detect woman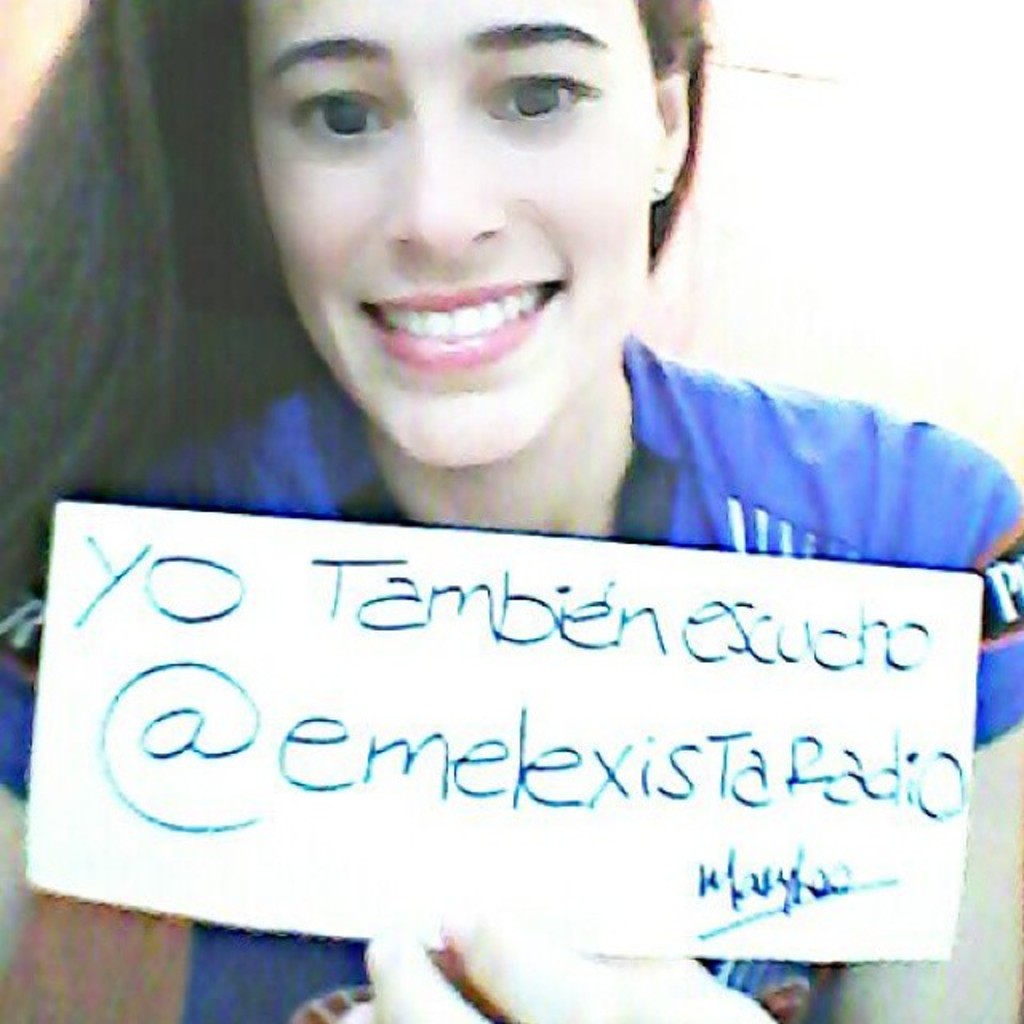
rect(27, 40, 984, 976)
